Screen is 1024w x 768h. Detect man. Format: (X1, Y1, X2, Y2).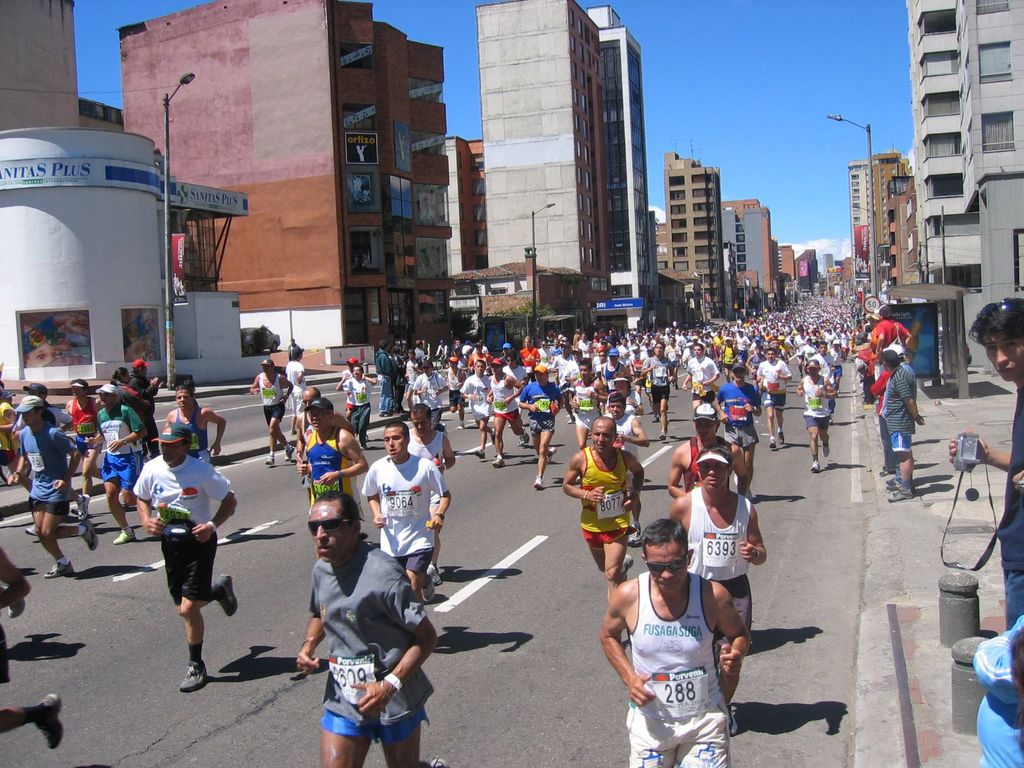
(296, 396, 367, 518).
